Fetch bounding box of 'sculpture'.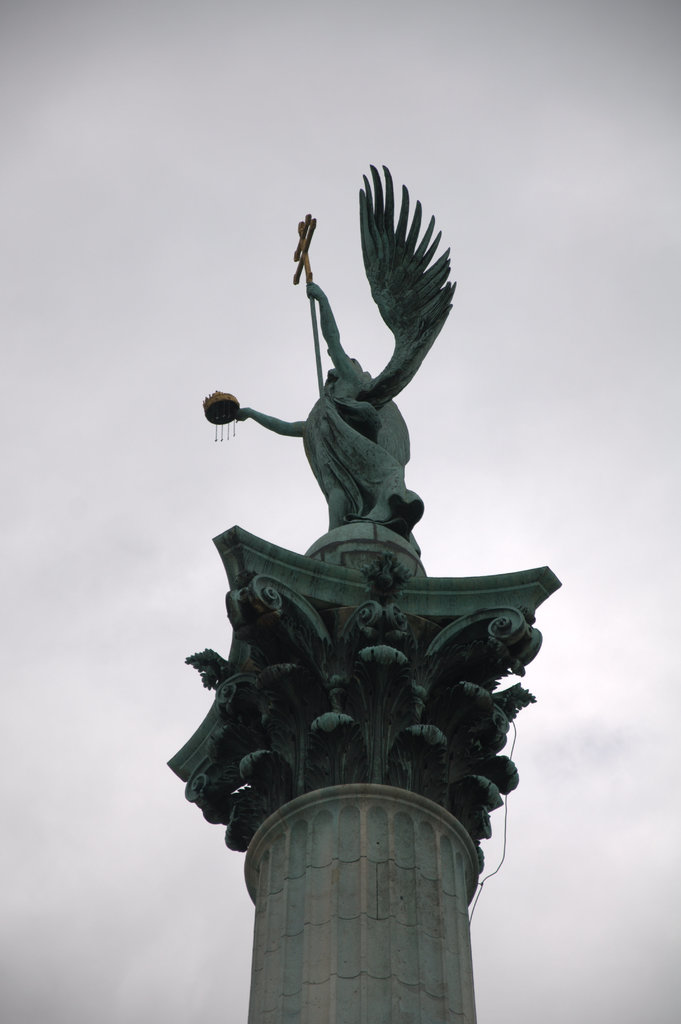
Bbox: locate(191, 118, 555, 984).
